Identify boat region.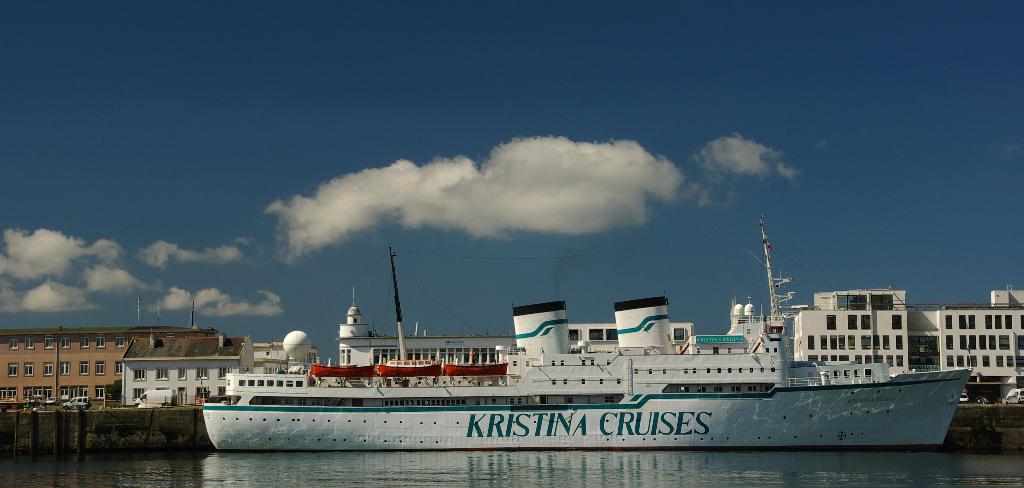
Region: 195, 213, 975, 450.
